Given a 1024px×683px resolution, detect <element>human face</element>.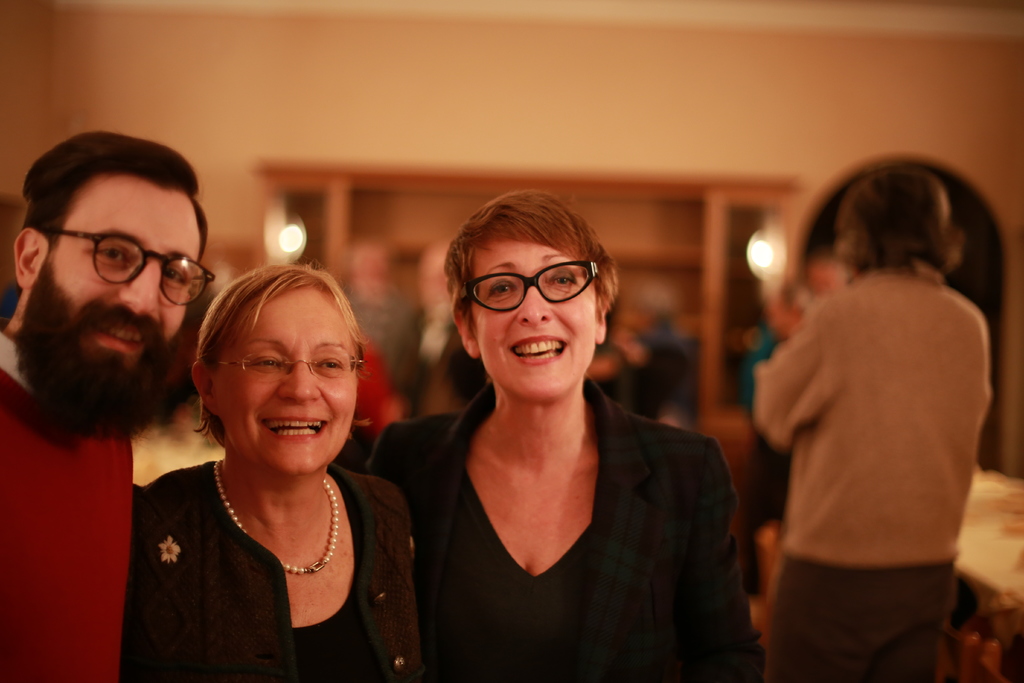
<region>212, 290, 357, 473</region>.
